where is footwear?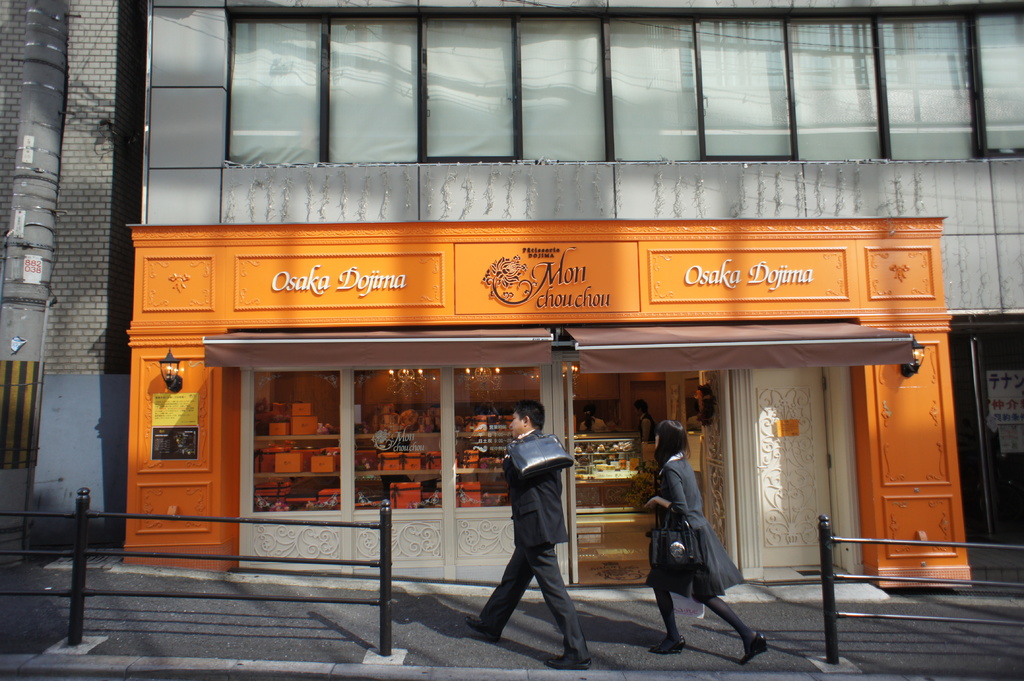
[left=465, top=619, right=500, bottom=641].
